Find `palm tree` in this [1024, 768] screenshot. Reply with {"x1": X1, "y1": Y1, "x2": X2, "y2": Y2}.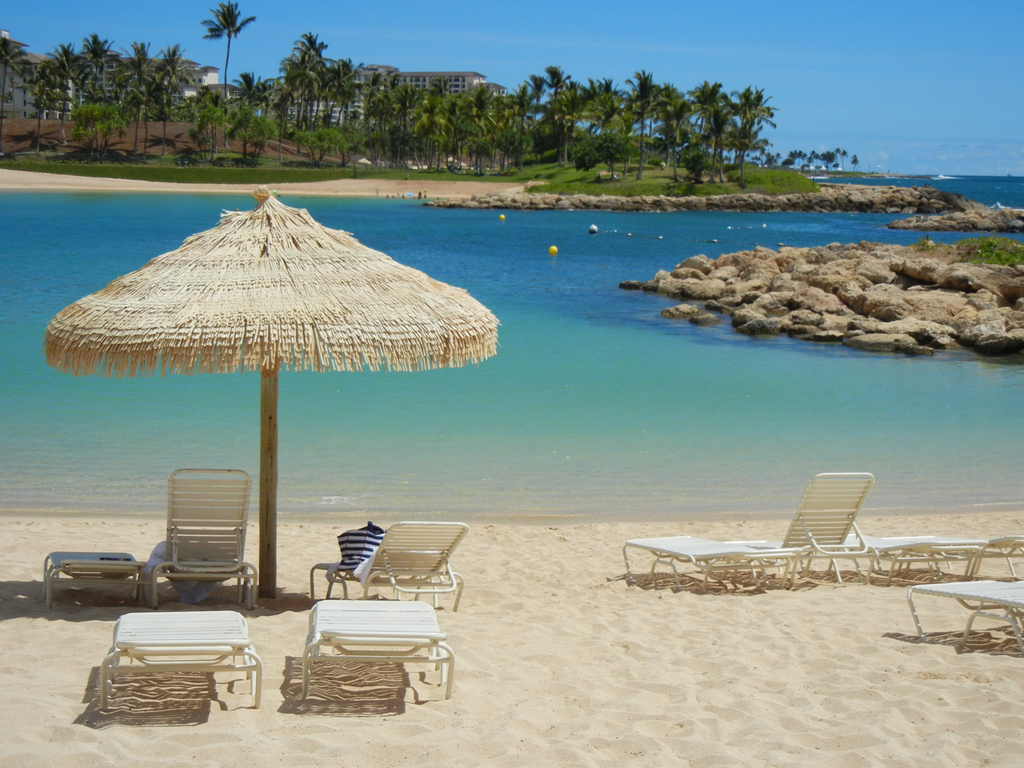
{"x1": 476, "y1": 86, "x2": 510, "y2": 180}.
